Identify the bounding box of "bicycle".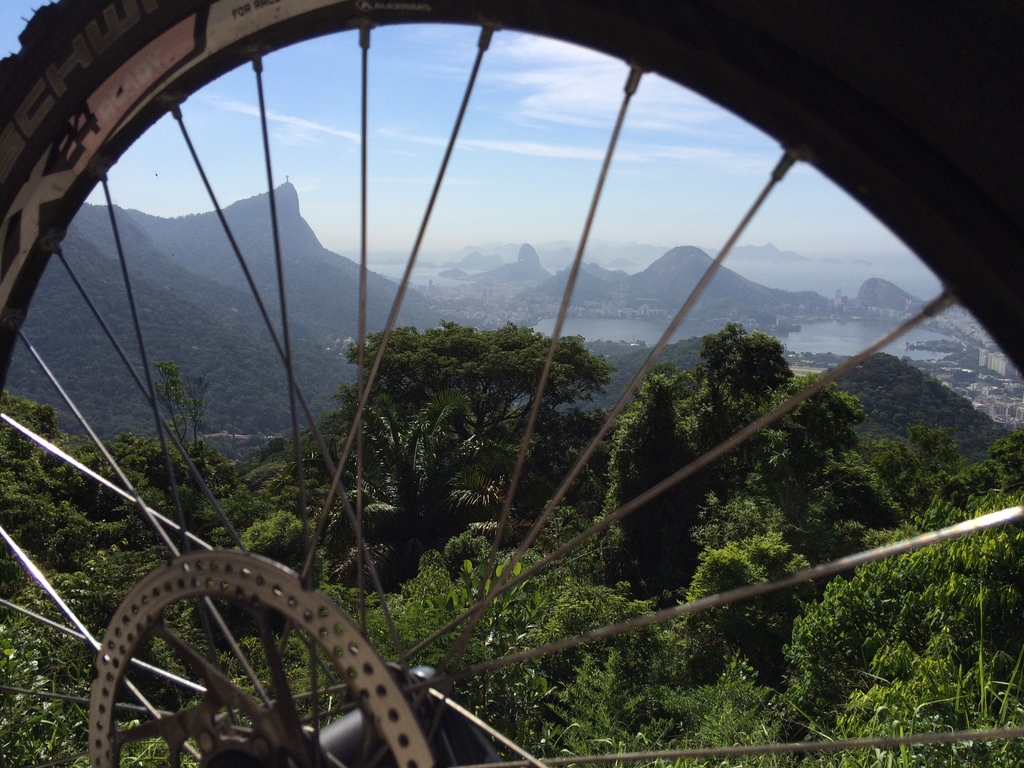
0 68 954 758.
